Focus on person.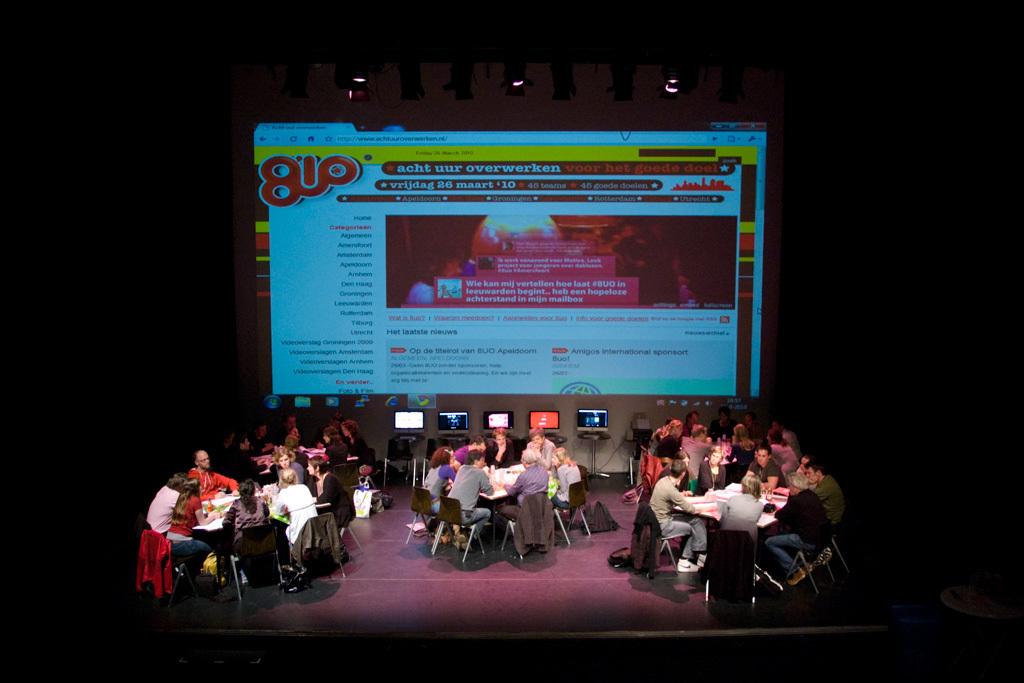
Focused at x1=483, y1=431, x2=521, y2=473.
